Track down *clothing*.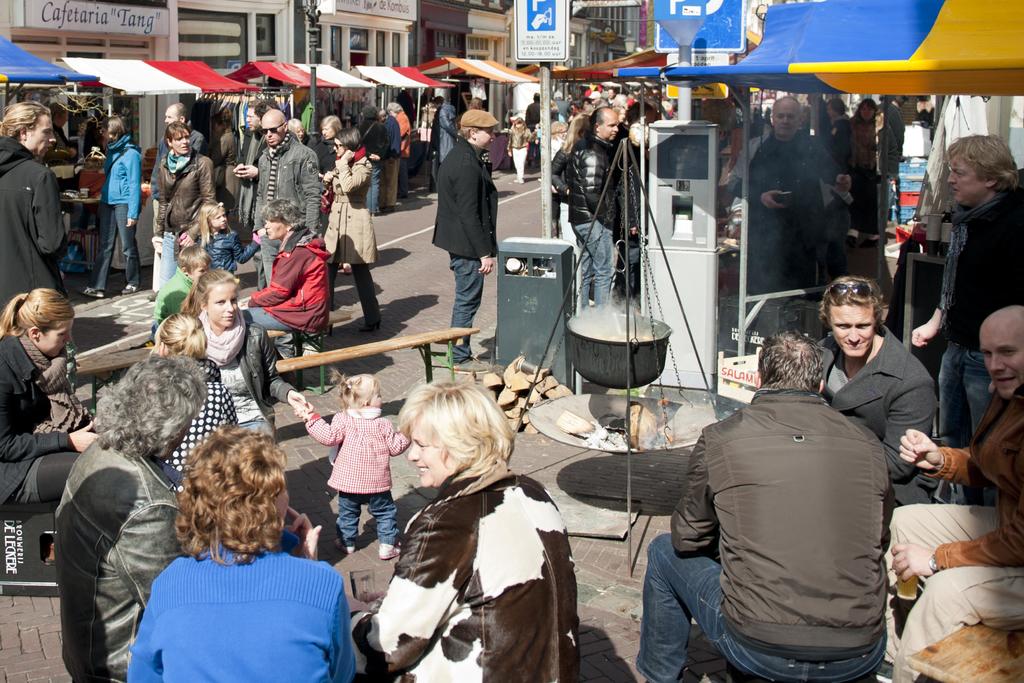
Tracked to <bbox>387, 106, 413, 201</bbox>.
